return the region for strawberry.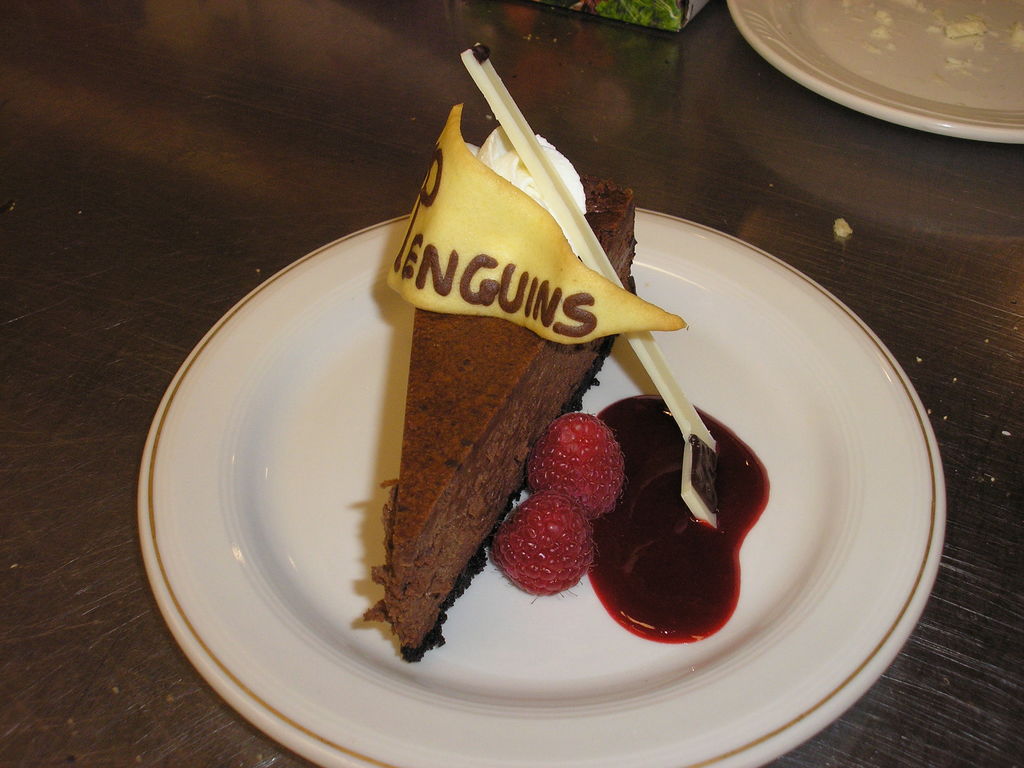
528:415:625:524.
